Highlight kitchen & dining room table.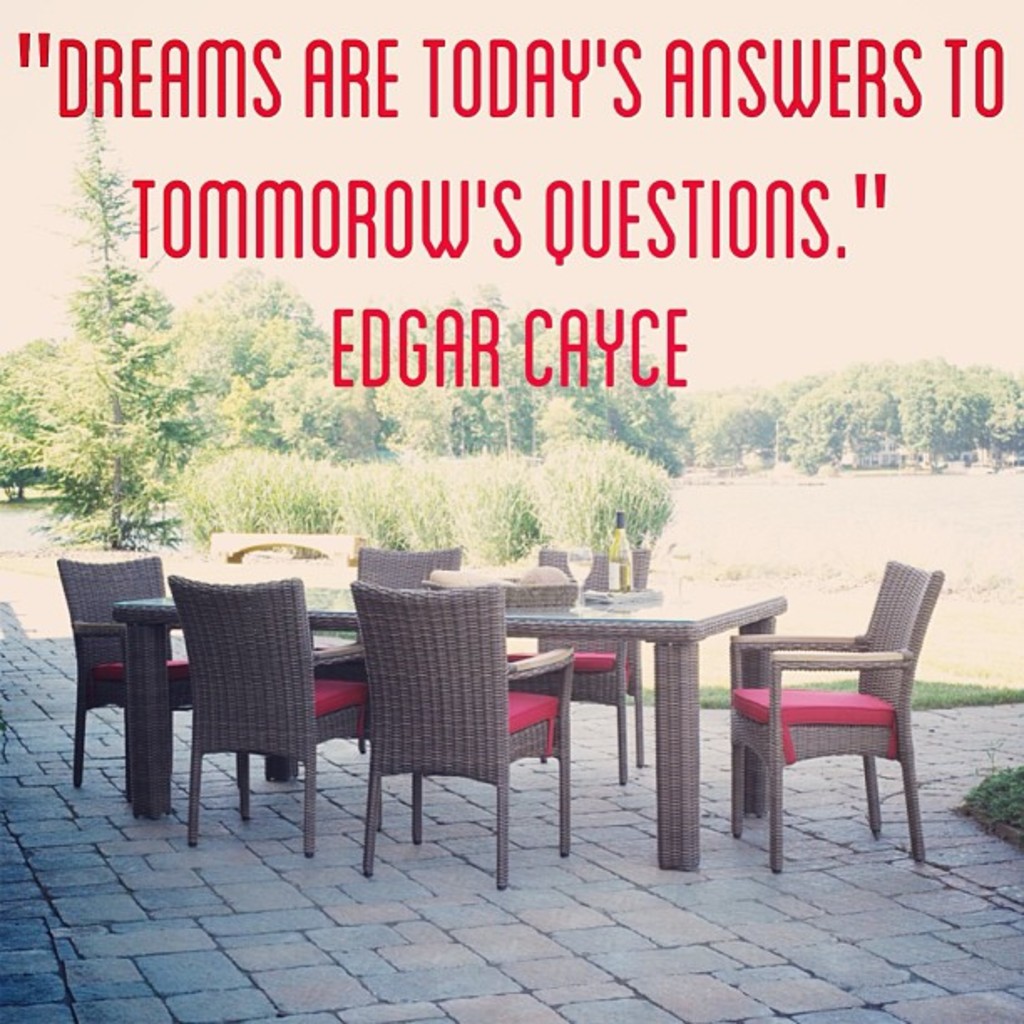
Highlighted region: [x1=102, y1=532, x2=643, y2=857].
